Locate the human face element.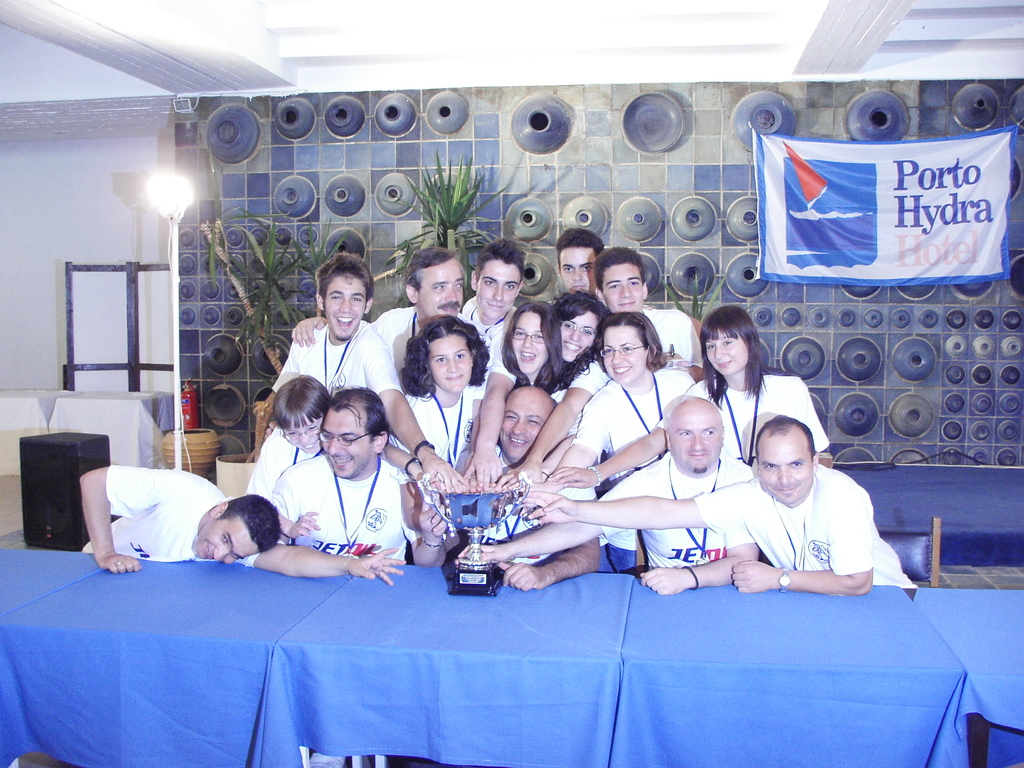
Element bbox: (left=421, top=261, right=463, bottom=321).
